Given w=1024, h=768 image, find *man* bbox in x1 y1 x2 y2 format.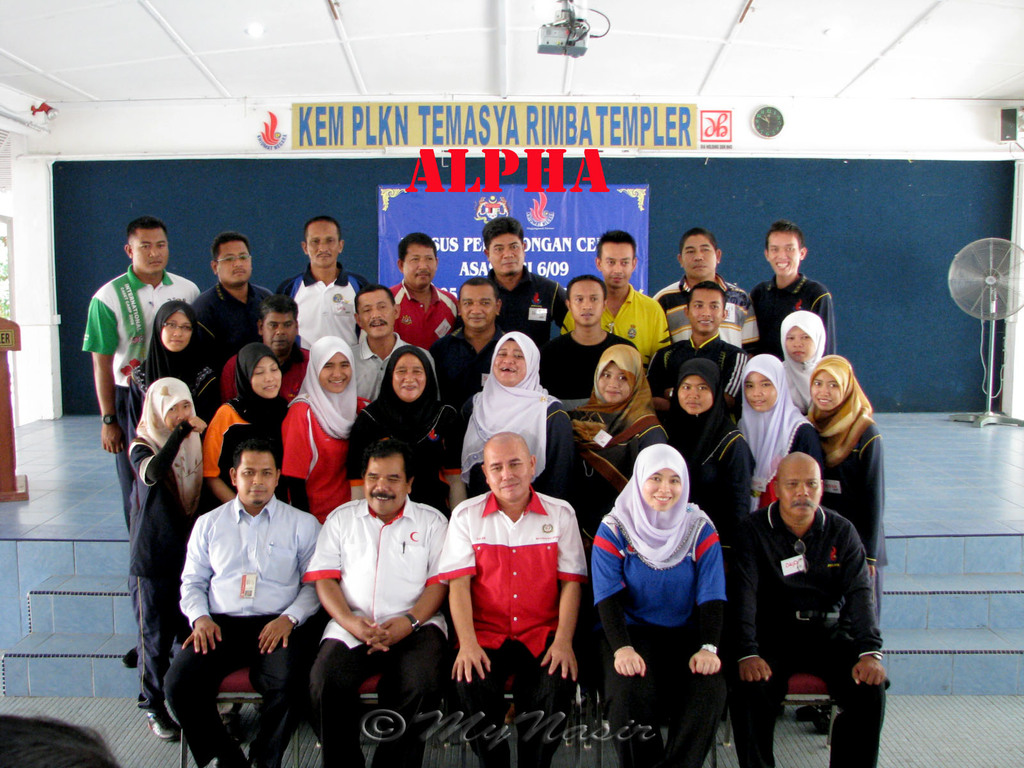
397 236 456 340.
